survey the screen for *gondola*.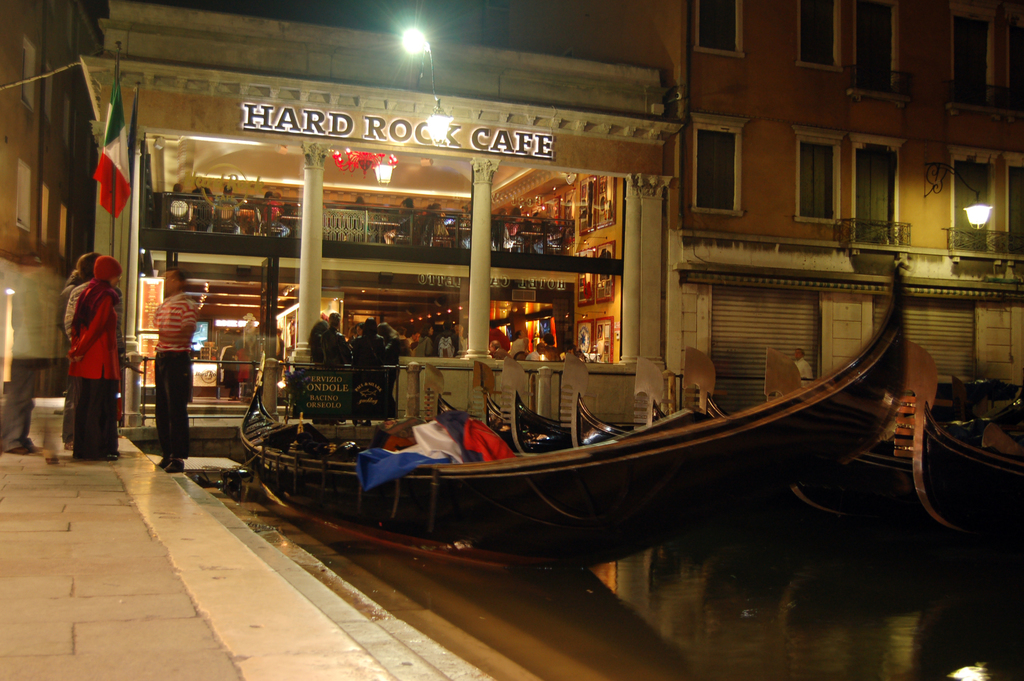
Survey found: pyautogui.locateOnScreen(224, 309, 922, 558).
